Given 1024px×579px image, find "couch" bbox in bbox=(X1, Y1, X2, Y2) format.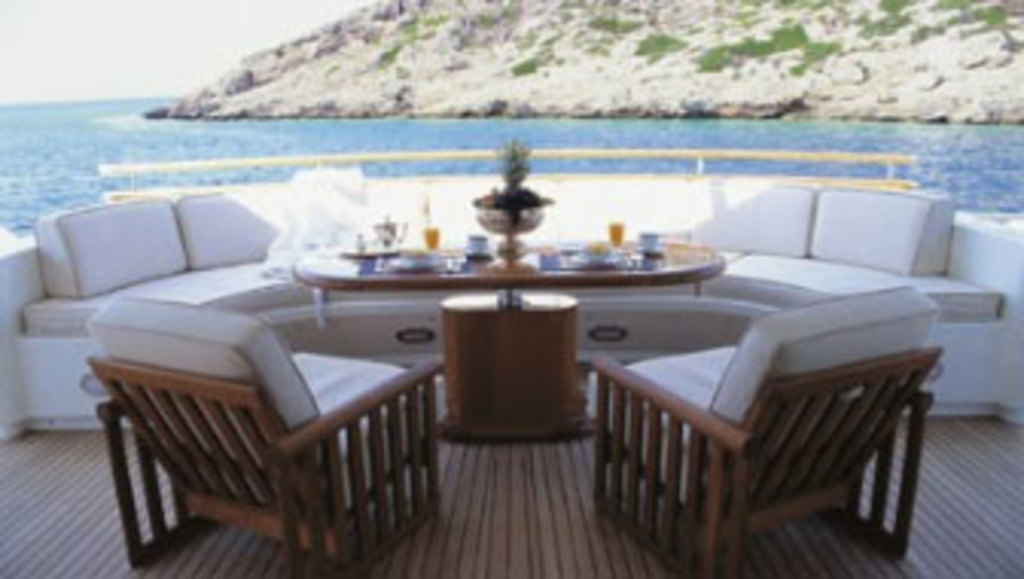
bbox=(0, 177, 1021, 442).
